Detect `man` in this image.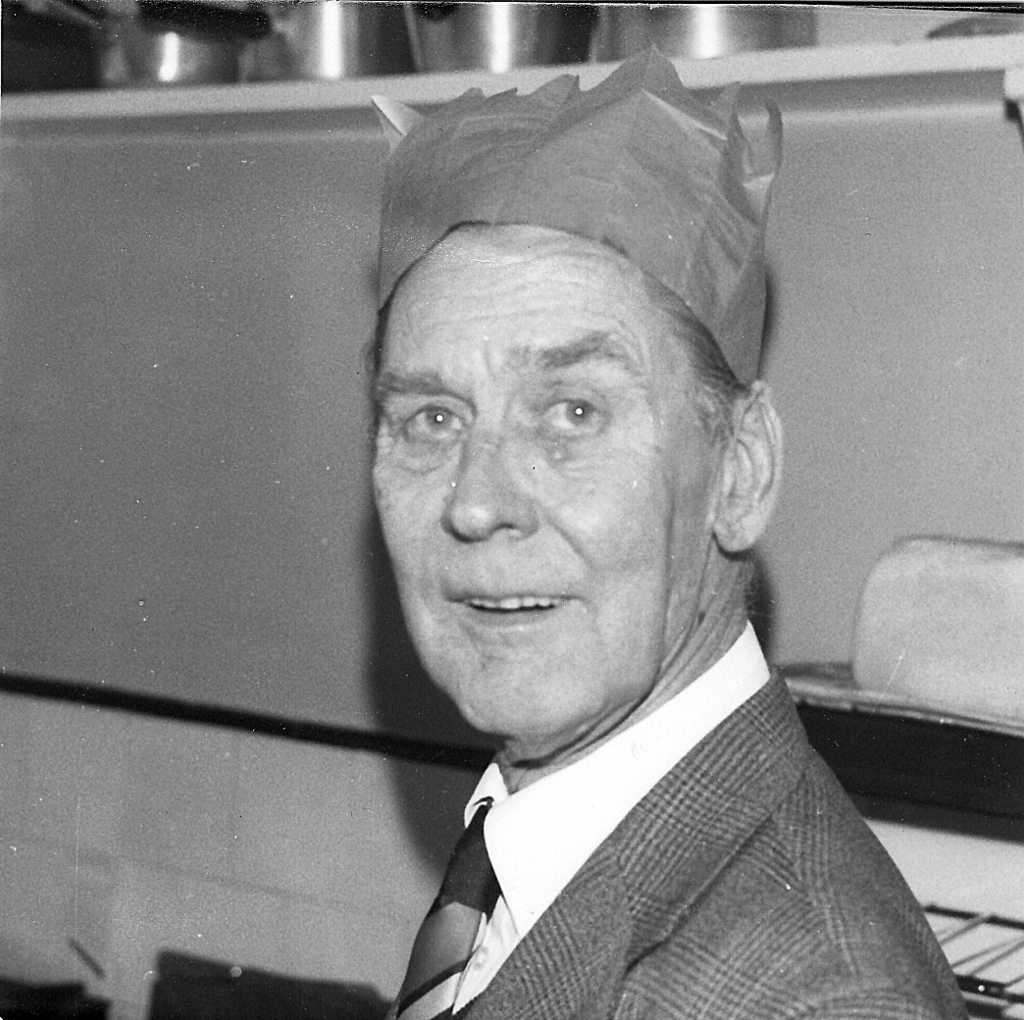
Detection: 126 96 941 1019.
